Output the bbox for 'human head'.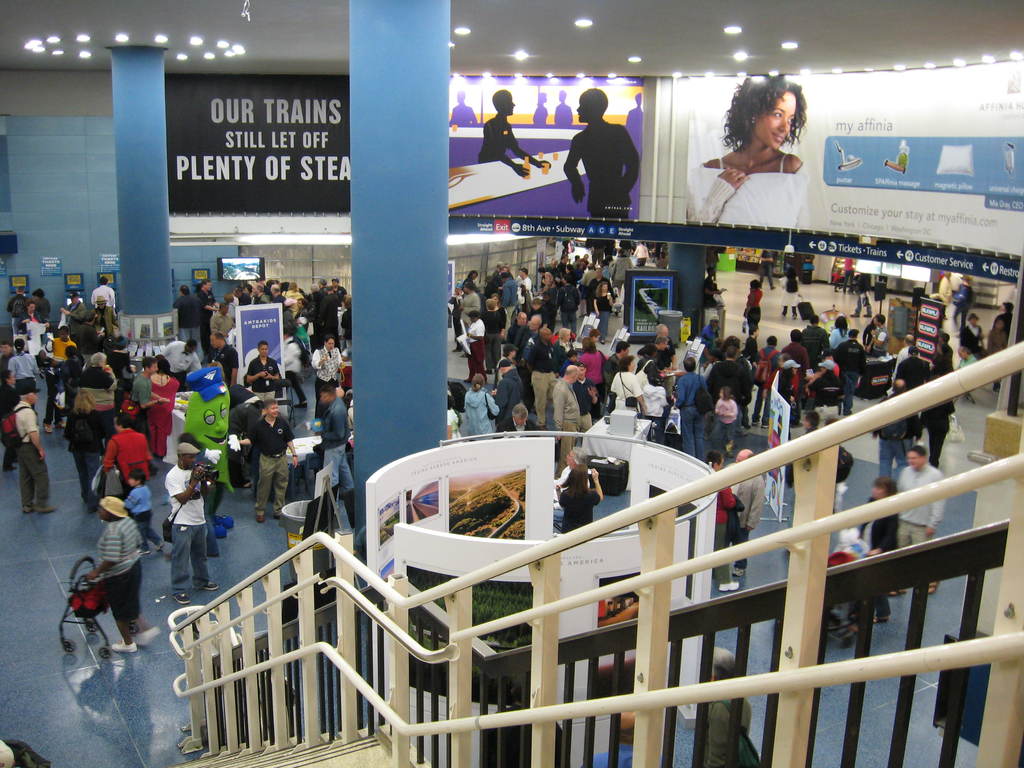
717 387 732 402.
